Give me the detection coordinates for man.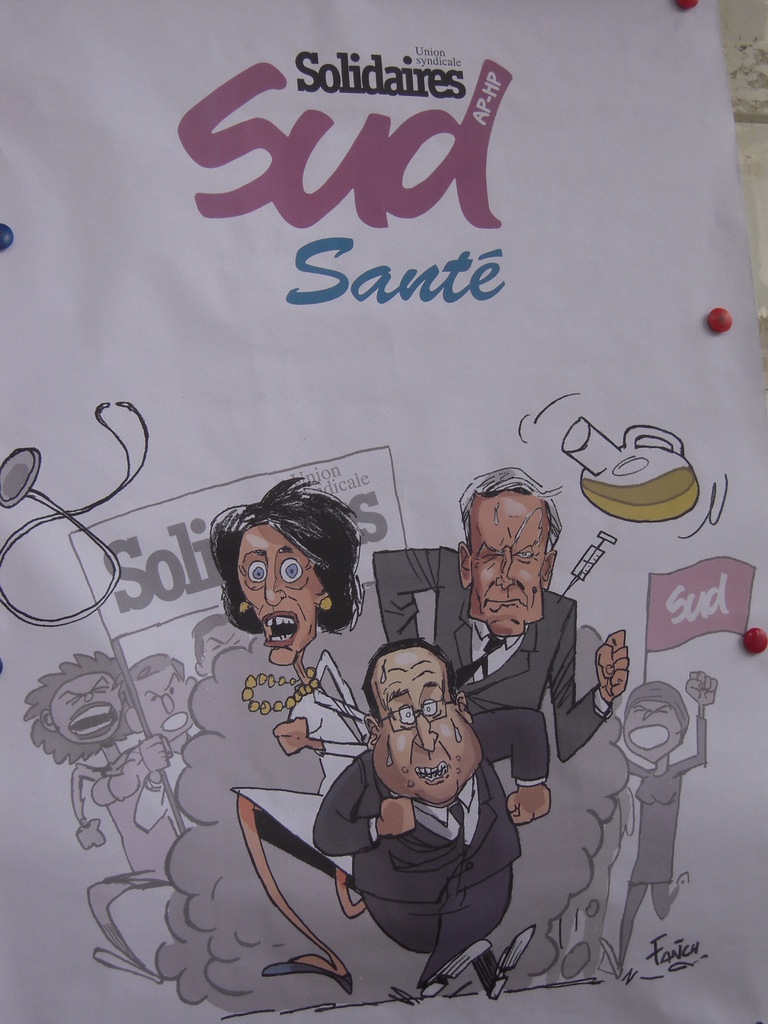
[40, 651, 201, 990].
